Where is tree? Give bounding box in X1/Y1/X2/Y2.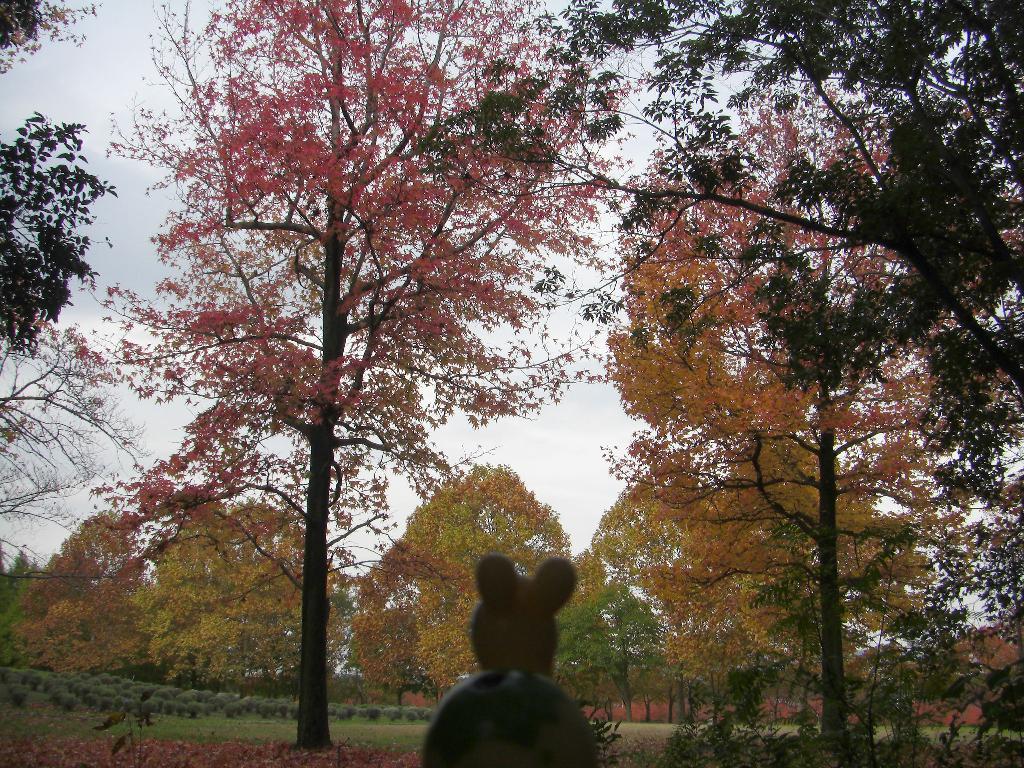
37/0/673/752.
